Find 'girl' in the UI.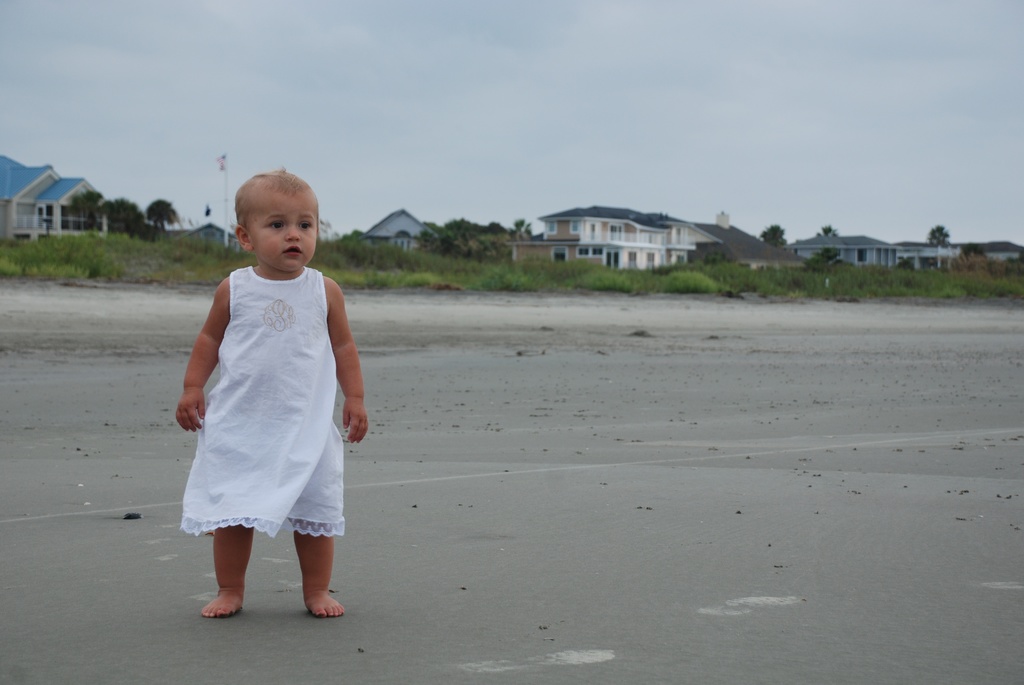
UI element at left=173, top=166, right=370, bottom=620.
